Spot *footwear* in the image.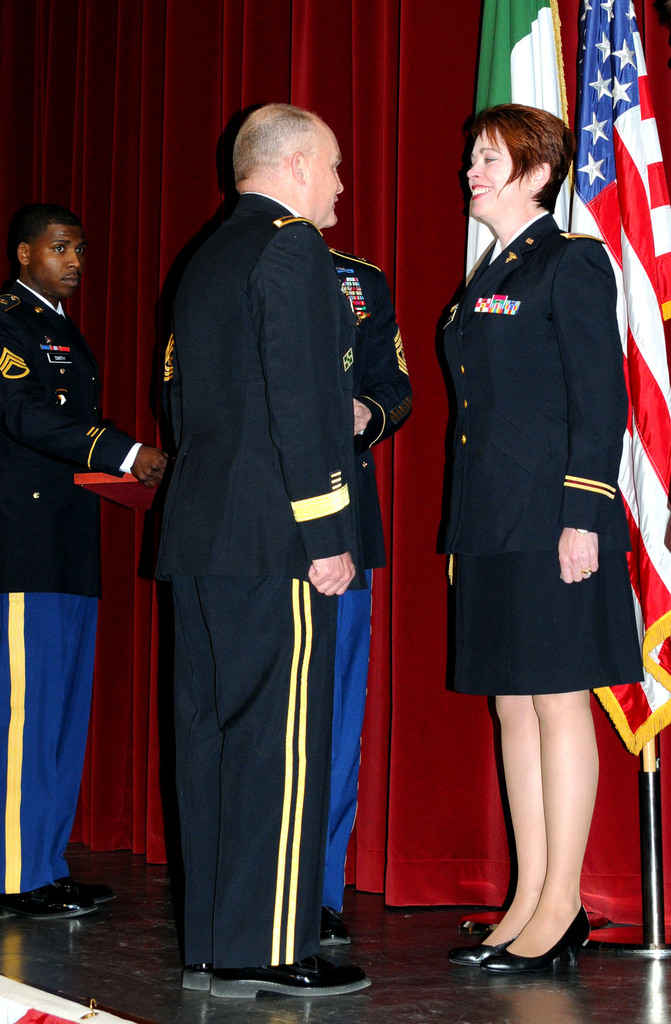
*footwear* found at bbox=(59, 874, 115, 903).
